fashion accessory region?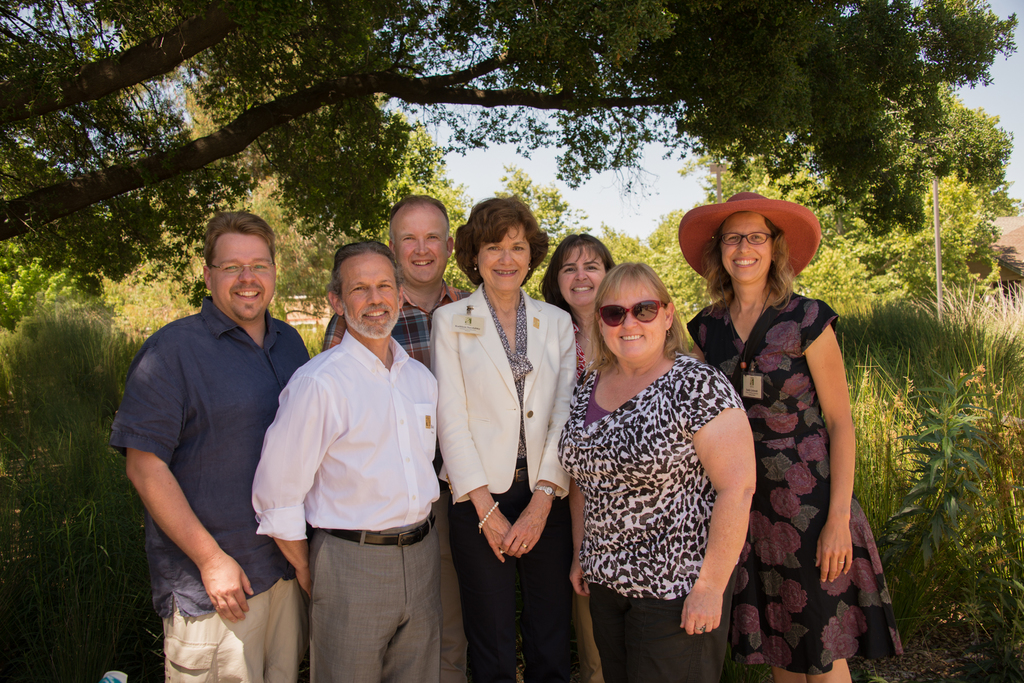
(x1=478, y1=496, x2=502, y2=529)
